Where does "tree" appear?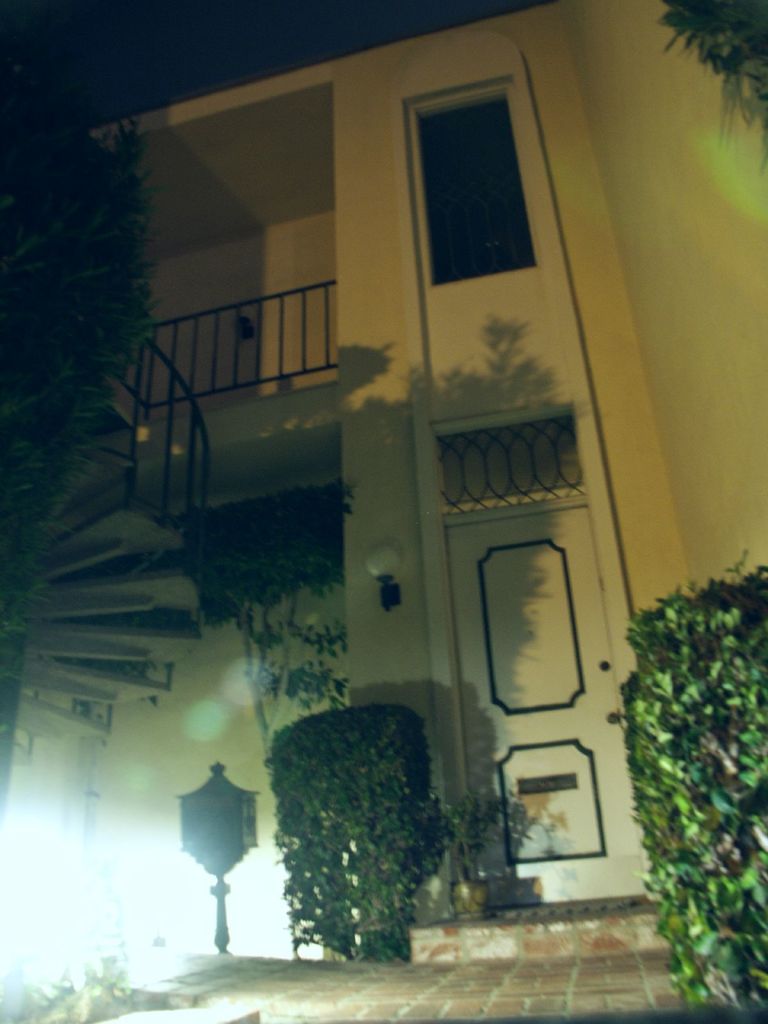
Appears at (left=263, top=700, right=460, bottom=966).
